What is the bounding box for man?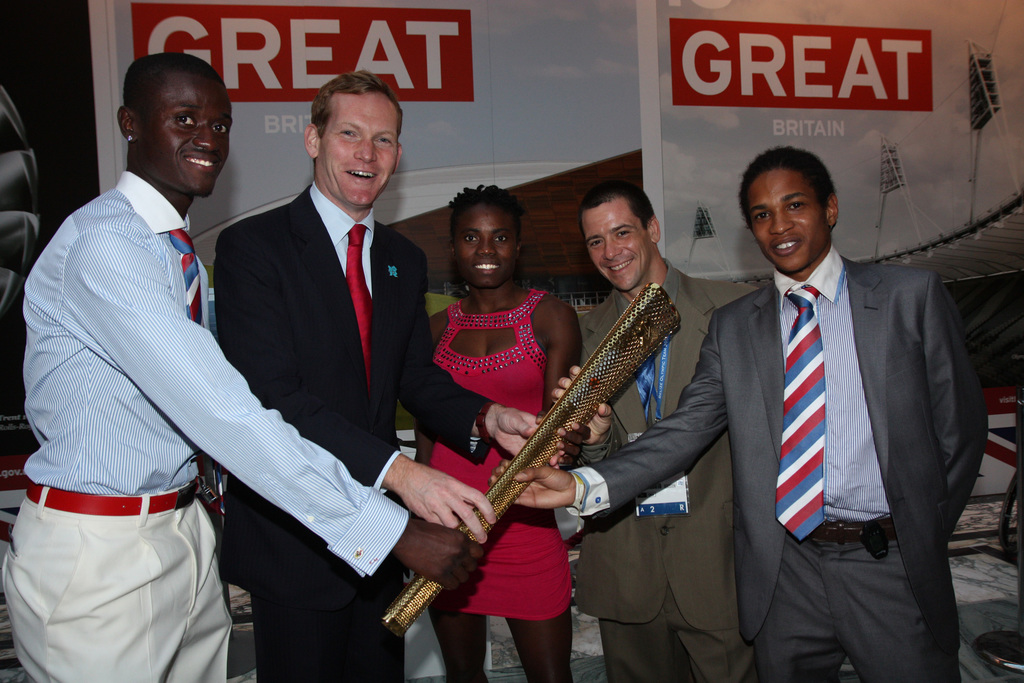
box=[550, 183, 760, 682].
